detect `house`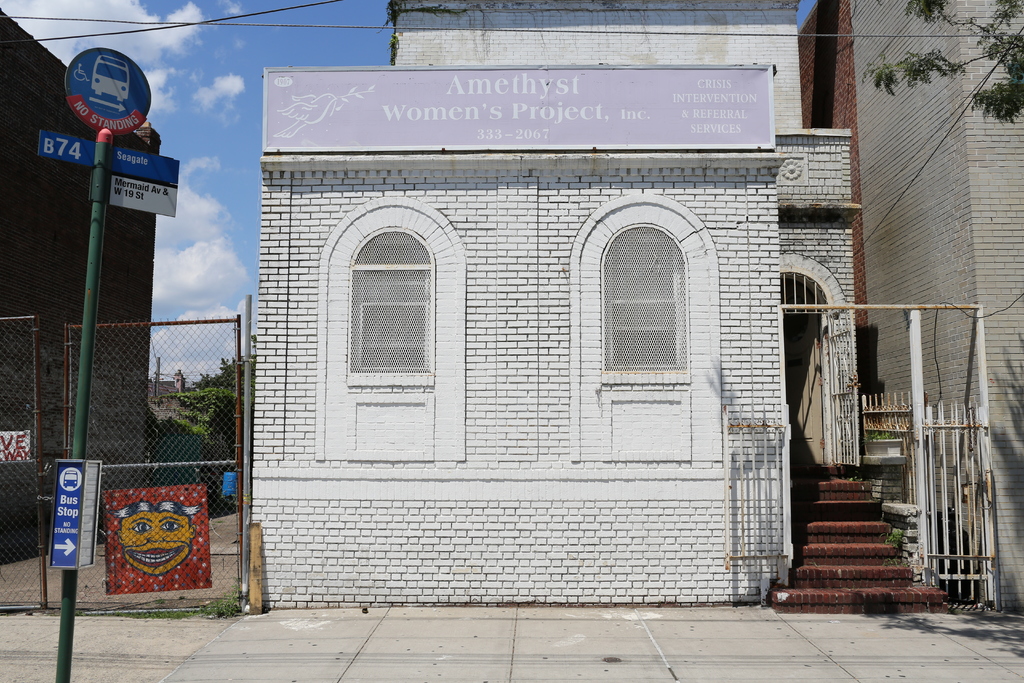
{"x1": 1, "y1": 4, "x2": 170, "y2": 529}
